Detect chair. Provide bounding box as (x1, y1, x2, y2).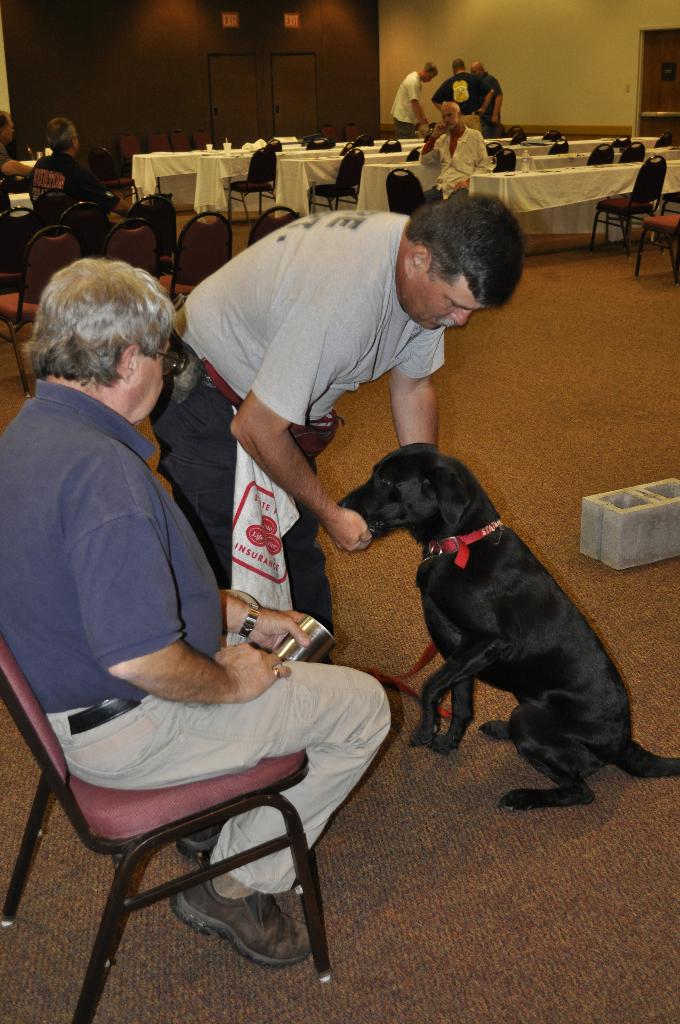
(303, 143, 369, 213).
